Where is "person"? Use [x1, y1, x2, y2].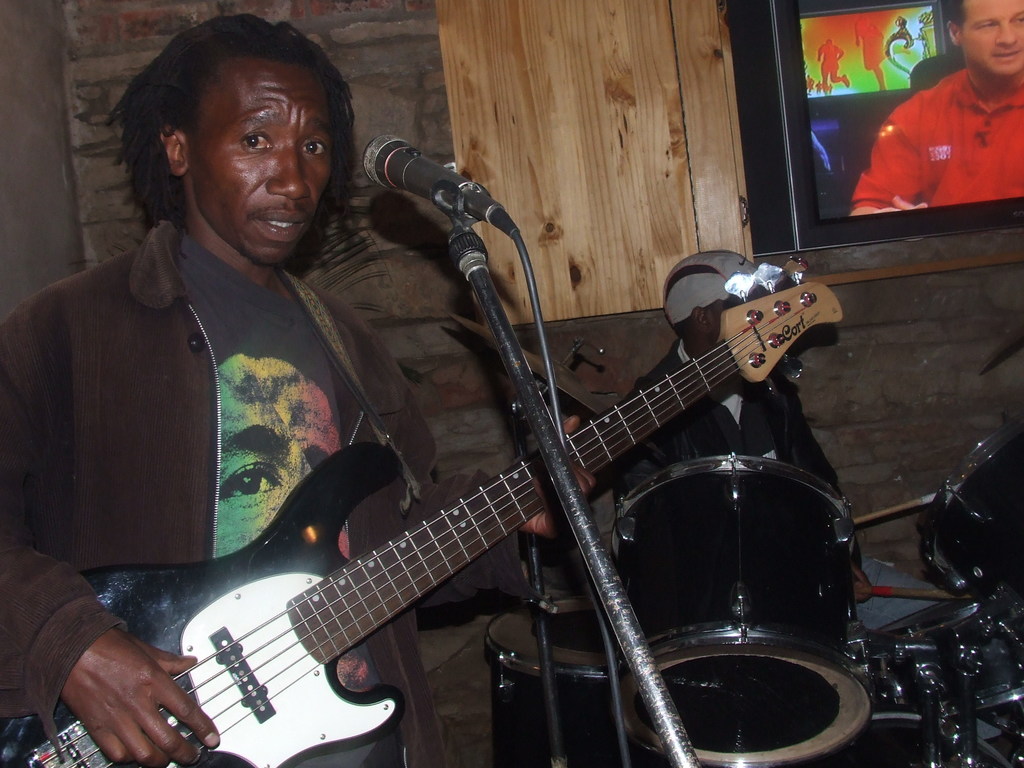
[5, 11, 598, 767].
